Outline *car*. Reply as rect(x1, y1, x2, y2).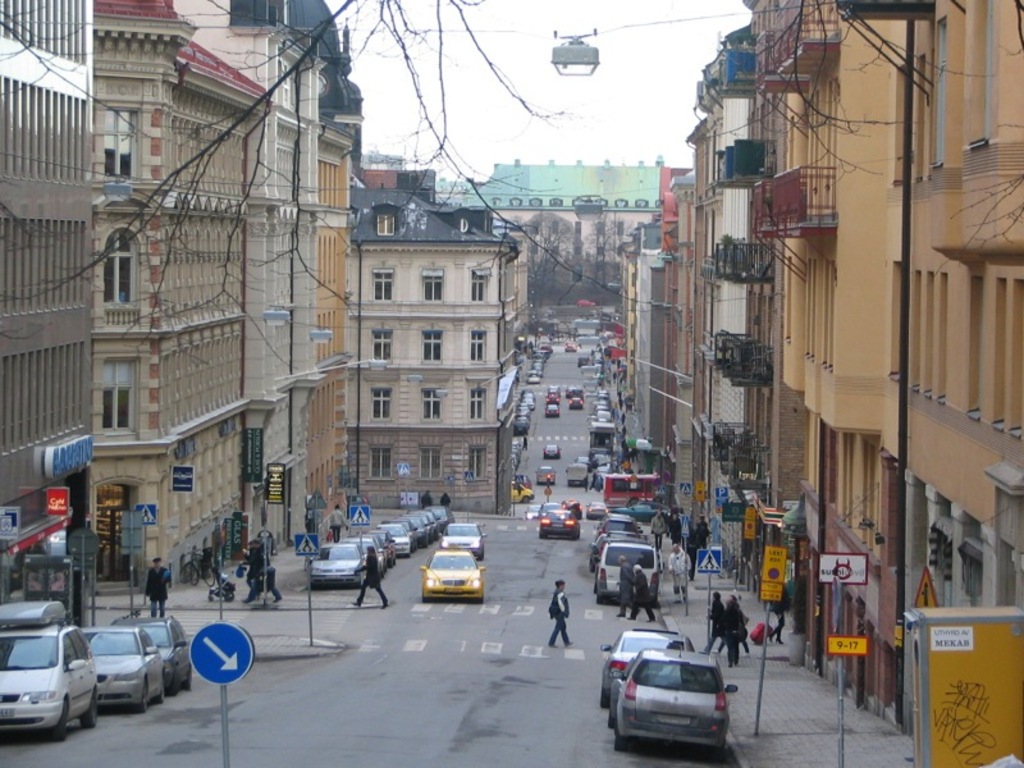
rect(602, 635, 687, 707).
